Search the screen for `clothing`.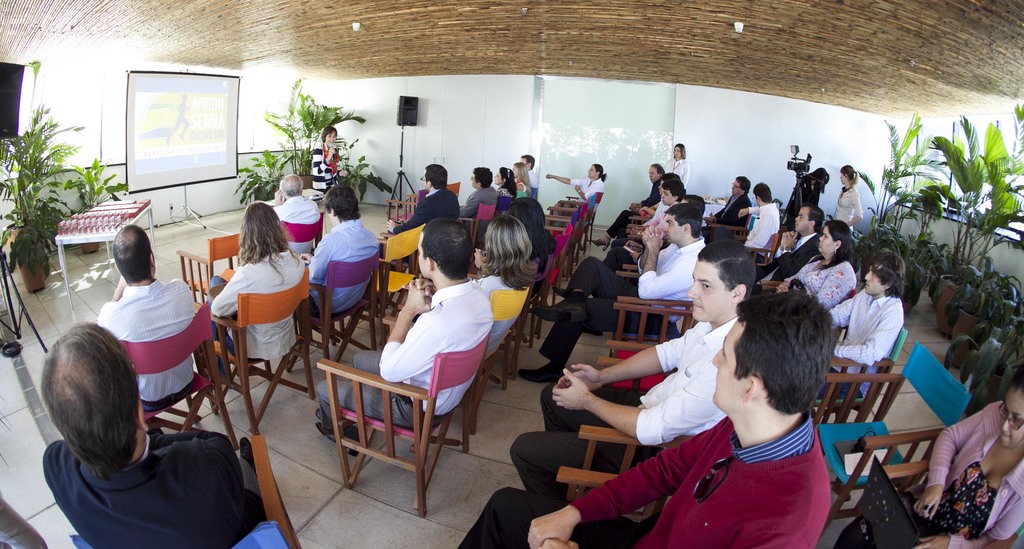
Found at pyautogui.locateOnScreen(780, 252, 854, 300).
